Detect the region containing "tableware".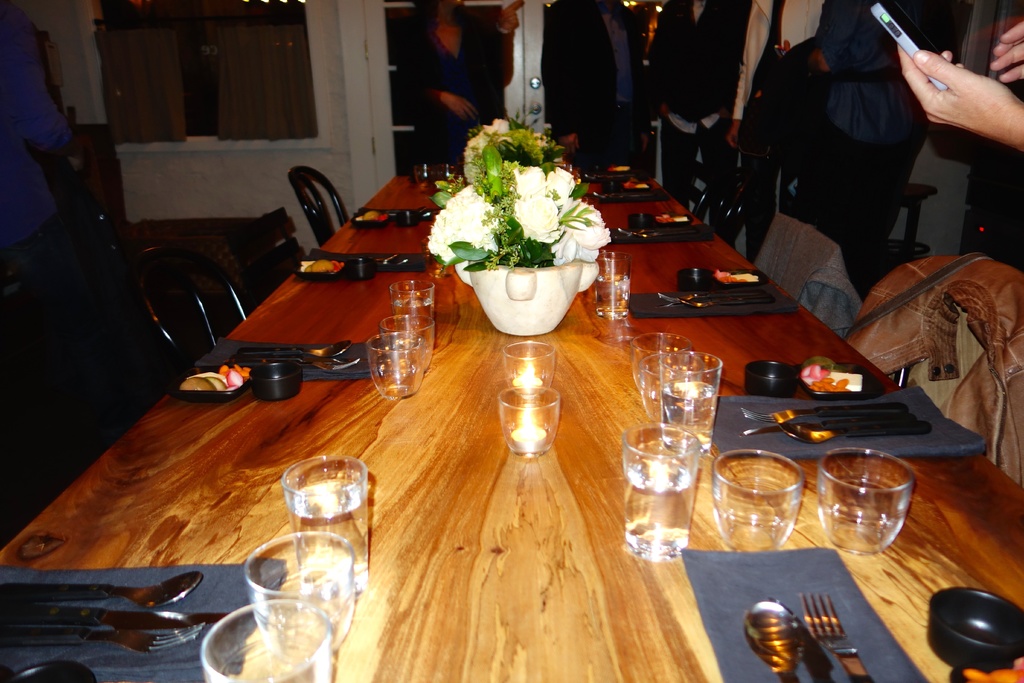
box=[712, 450, 804, 548].
